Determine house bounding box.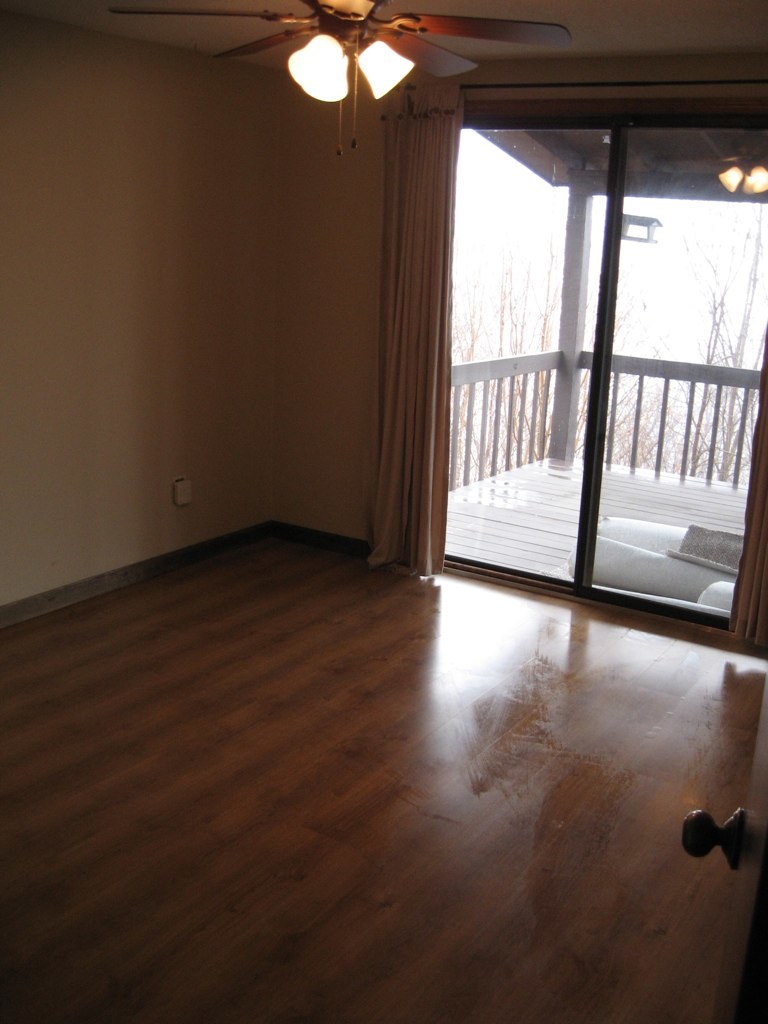
Determined: bbox=(0, 0, 767, 1023).
